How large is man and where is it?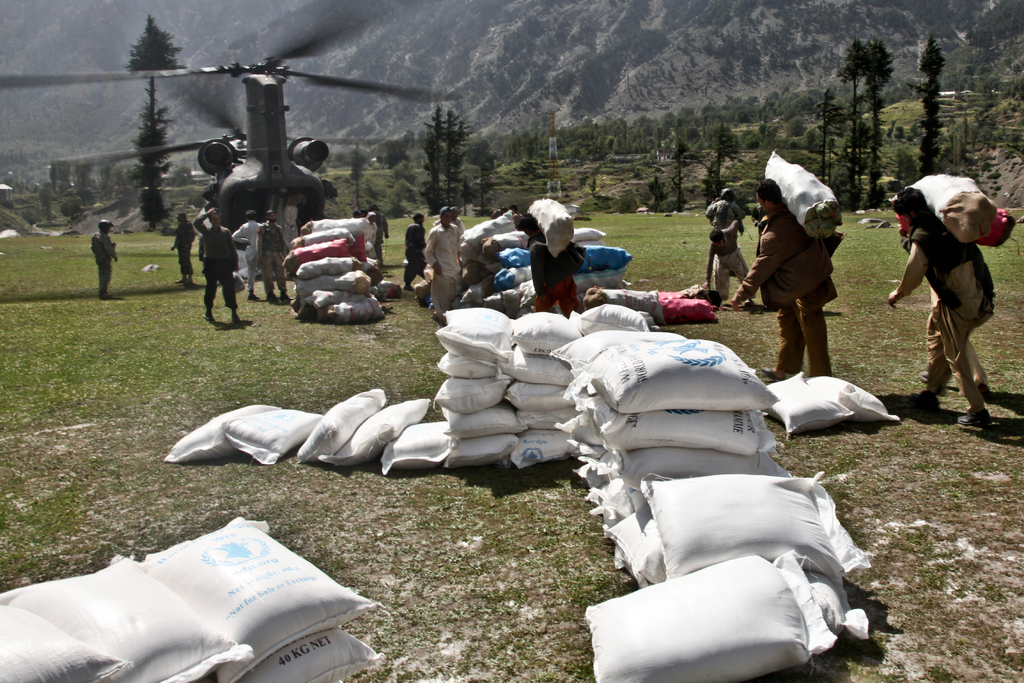
Bounding box: locate(888, 188, 995, 425).
